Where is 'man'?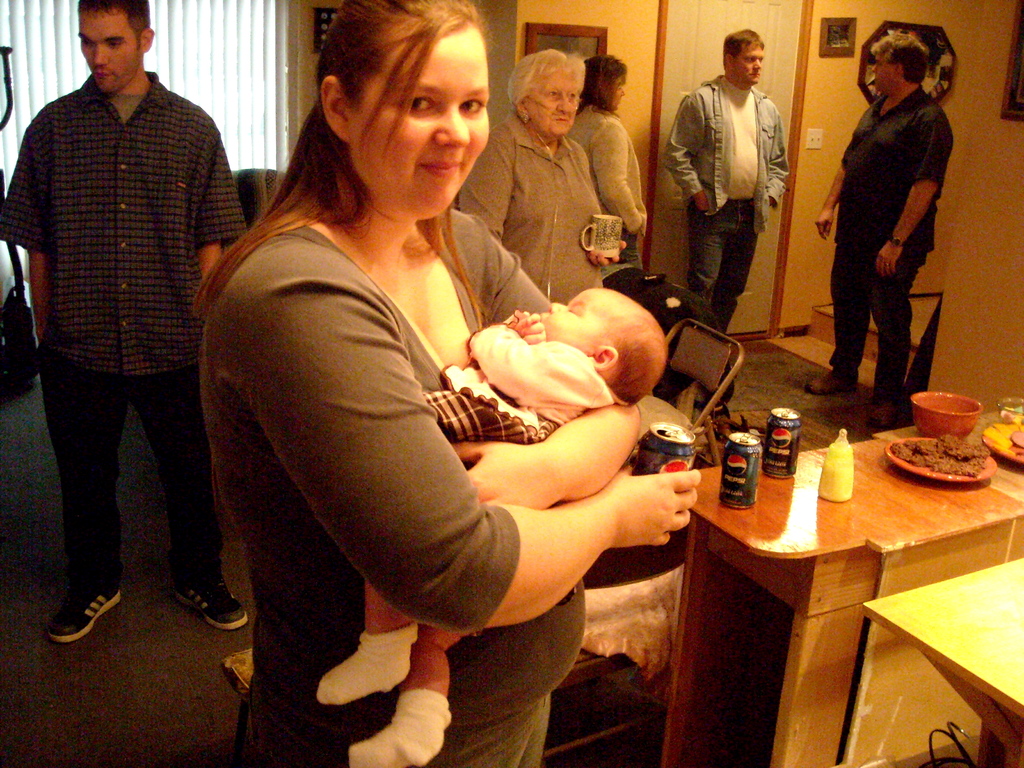
bbox=(666, 20, 792, 412).
